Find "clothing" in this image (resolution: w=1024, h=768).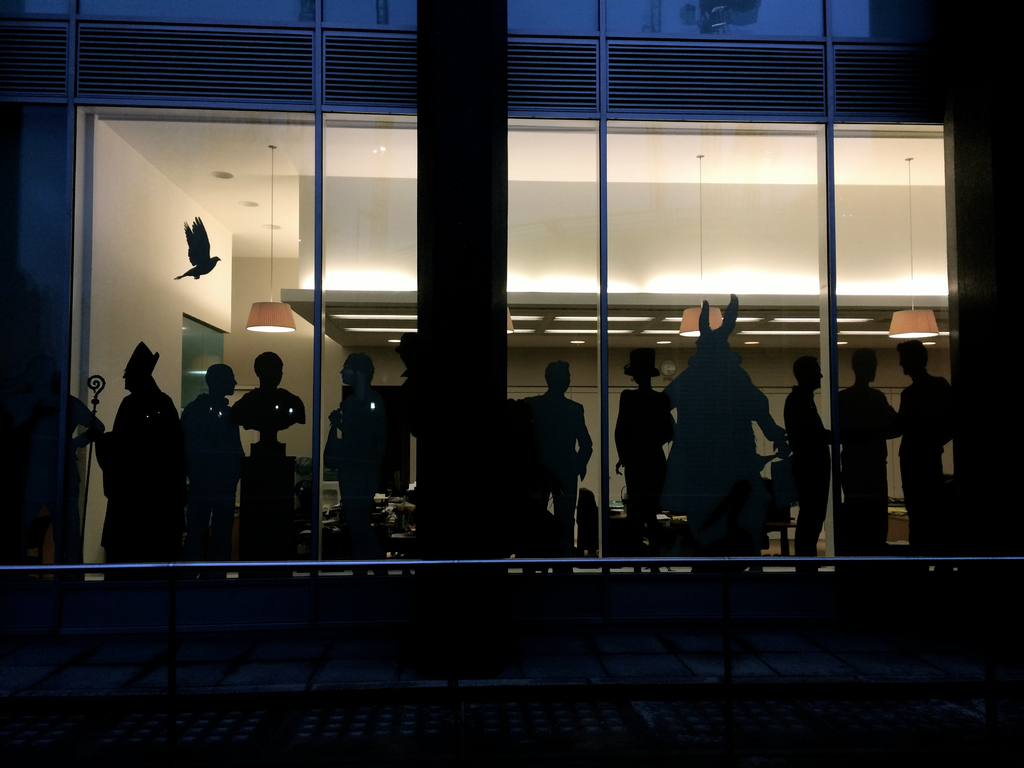
detection(94, 382, 186, 569).
